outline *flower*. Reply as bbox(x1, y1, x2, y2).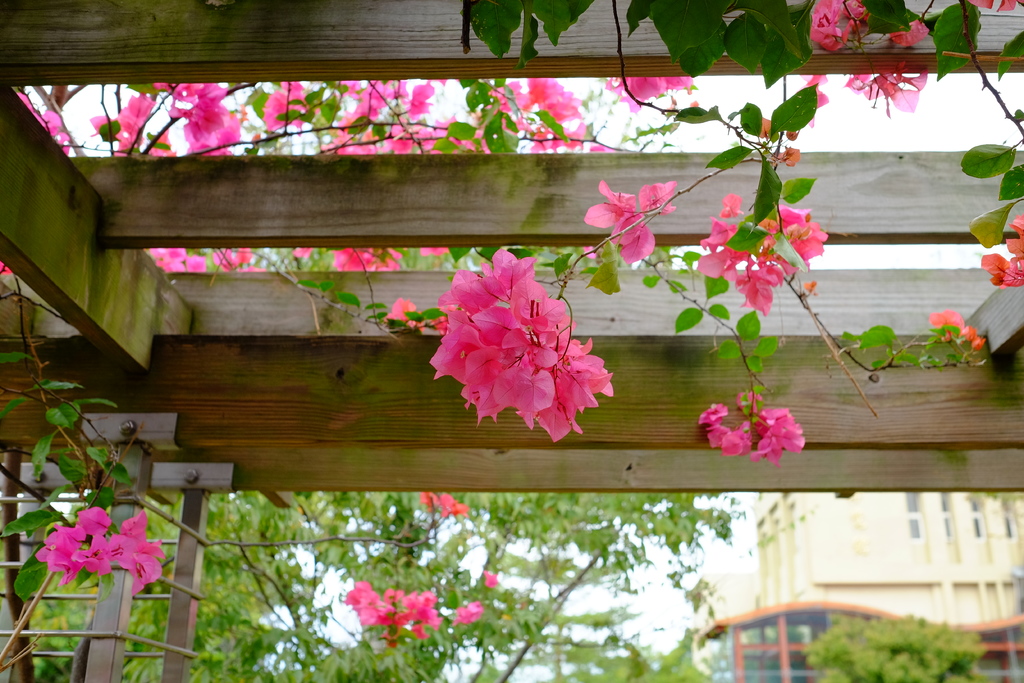
bbox(698, 385, 806, 465).
